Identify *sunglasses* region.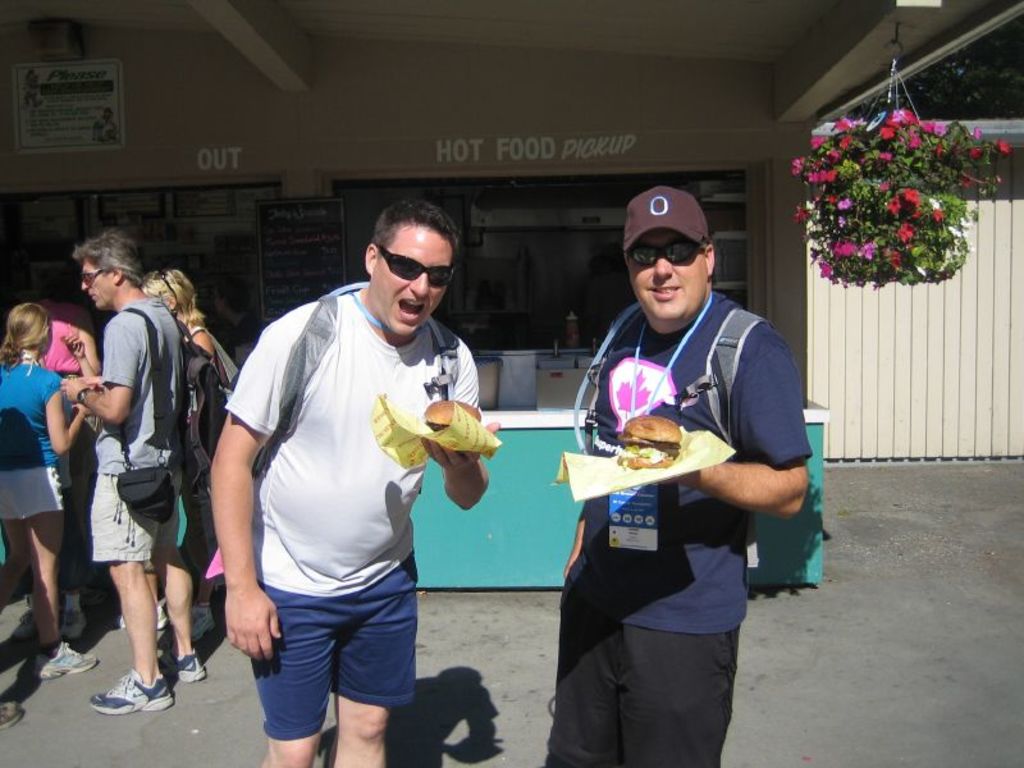
Region: rect(83, 269, 105, 285).
